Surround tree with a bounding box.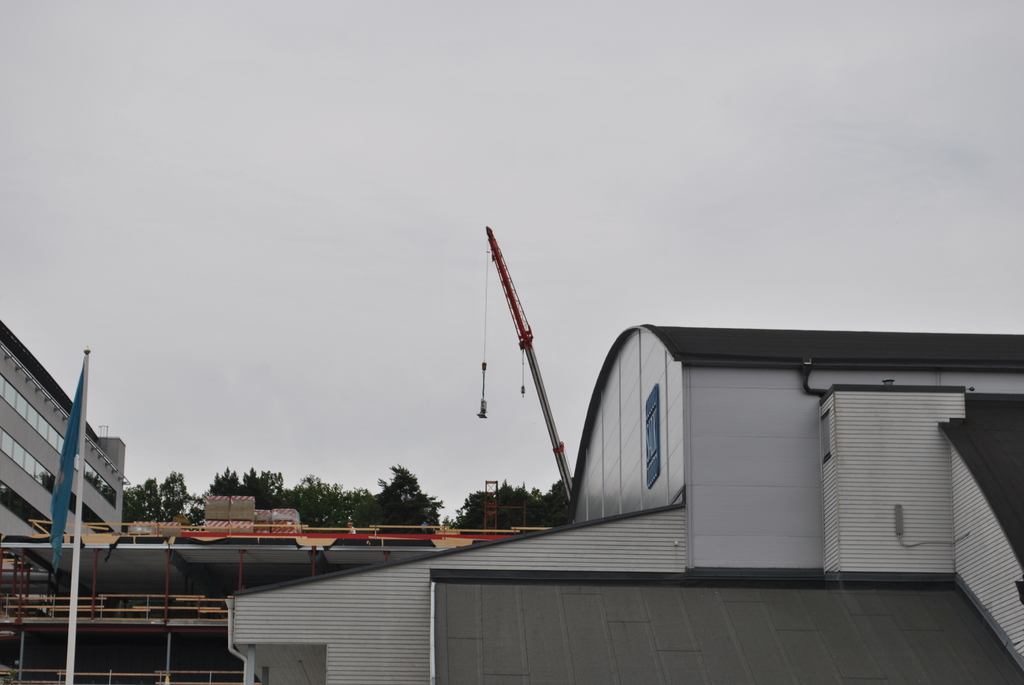
detection(450, 475, 569, 533).
